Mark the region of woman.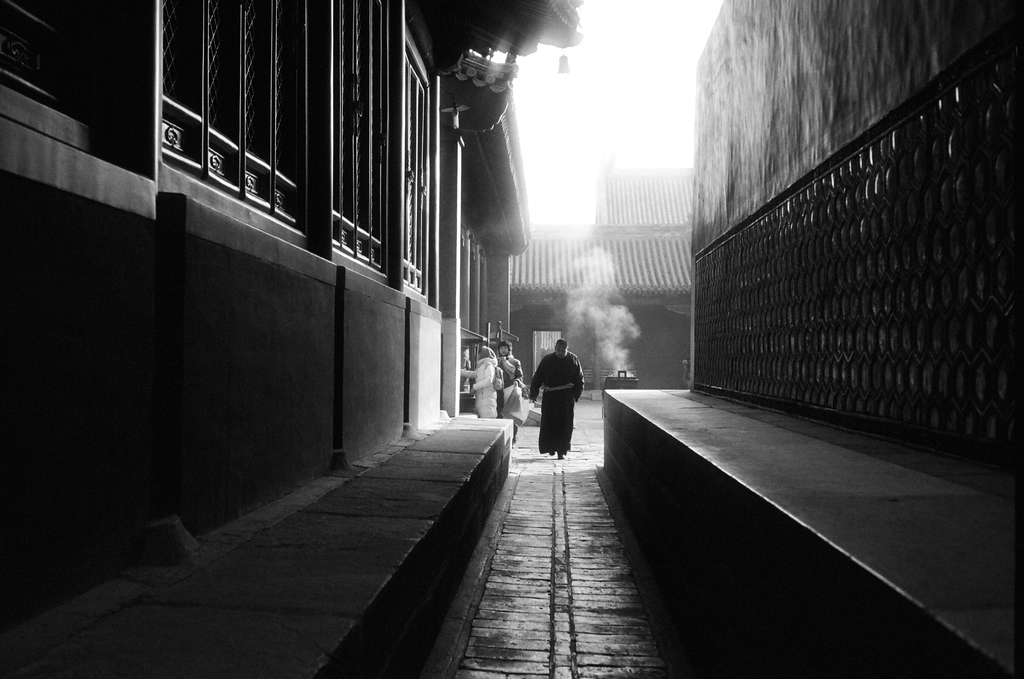
Region: left=461, top=346, right=499, bottom=417.
